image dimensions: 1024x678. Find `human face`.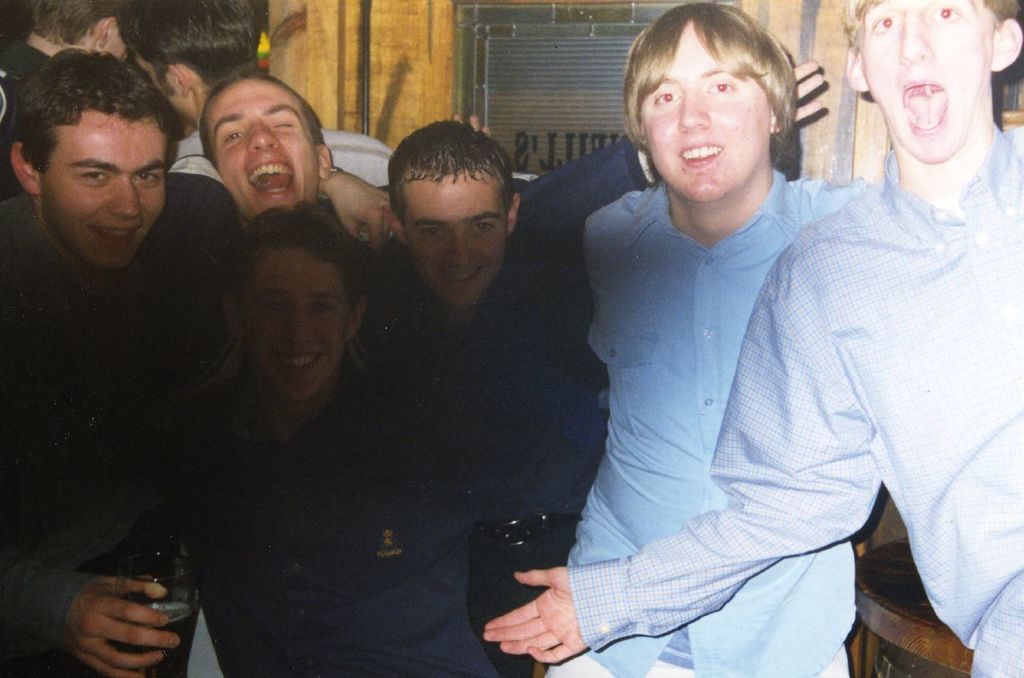
(639, 20, 771, 201).
